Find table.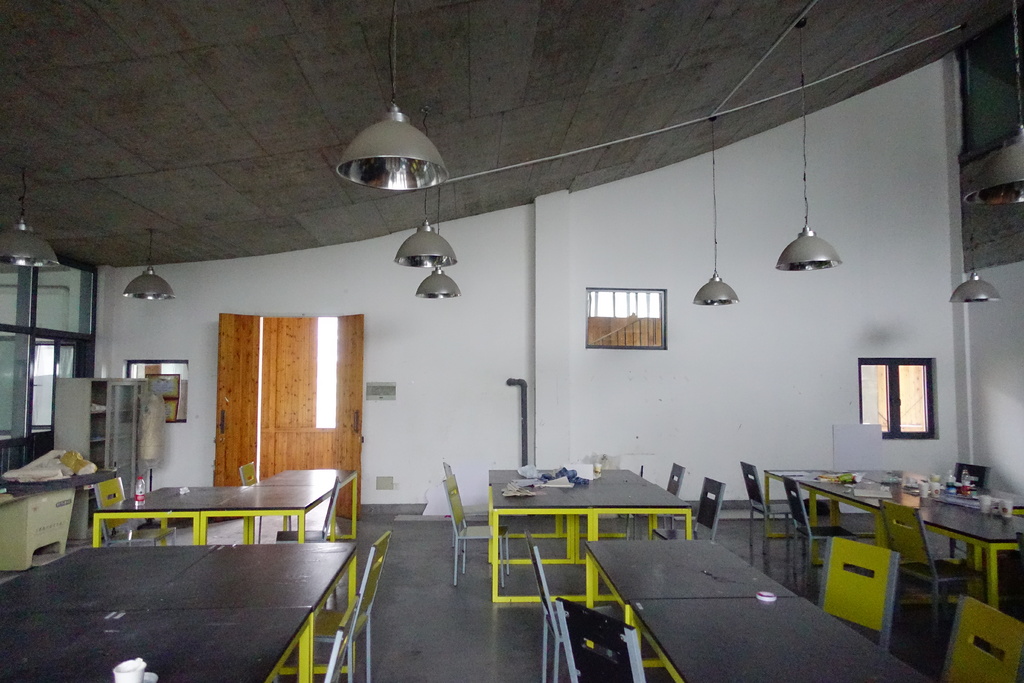
bbox(89, 457, 356, 551).
